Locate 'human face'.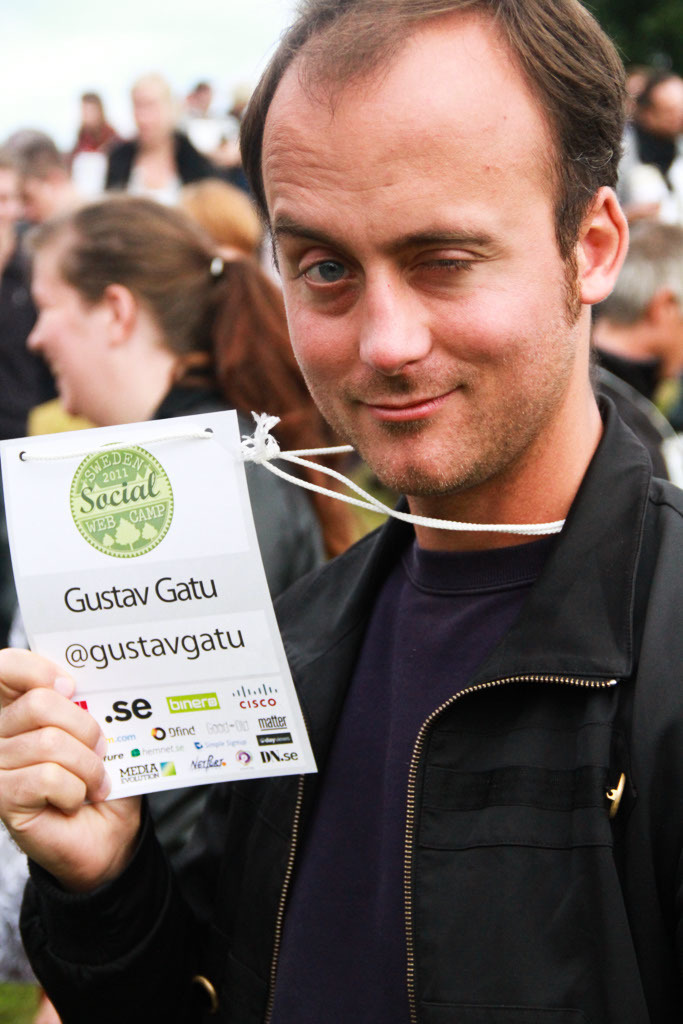
Bounding box: 27 251 106 420.
